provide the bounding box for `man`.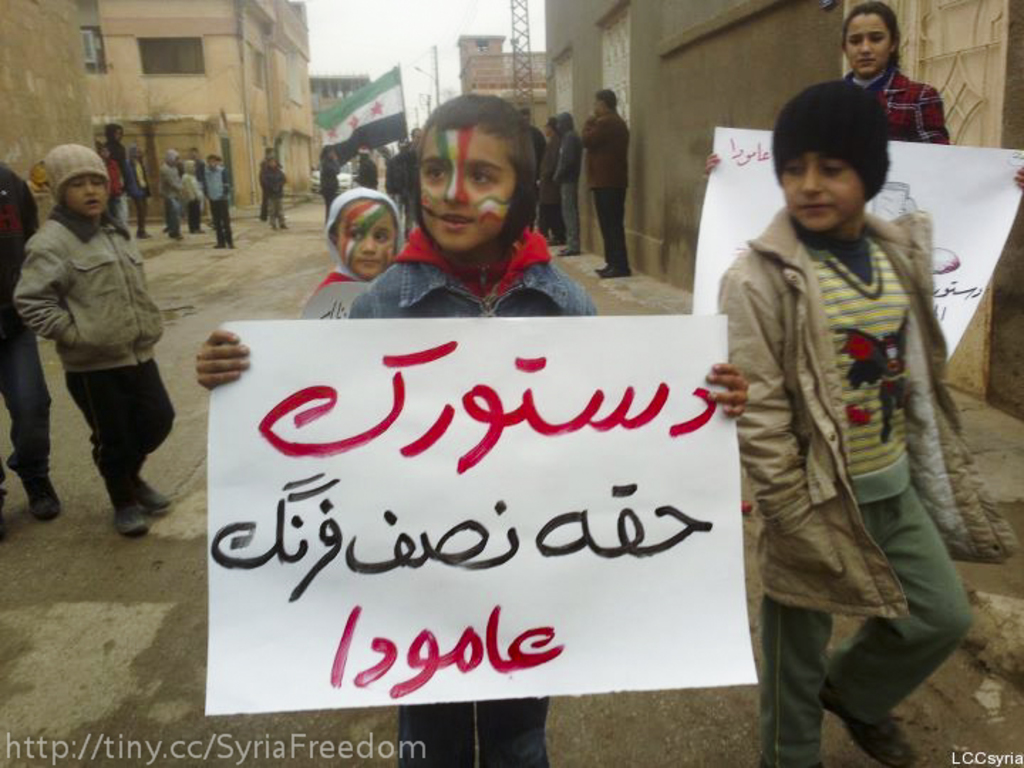
region(191, 148, 206, 223).
